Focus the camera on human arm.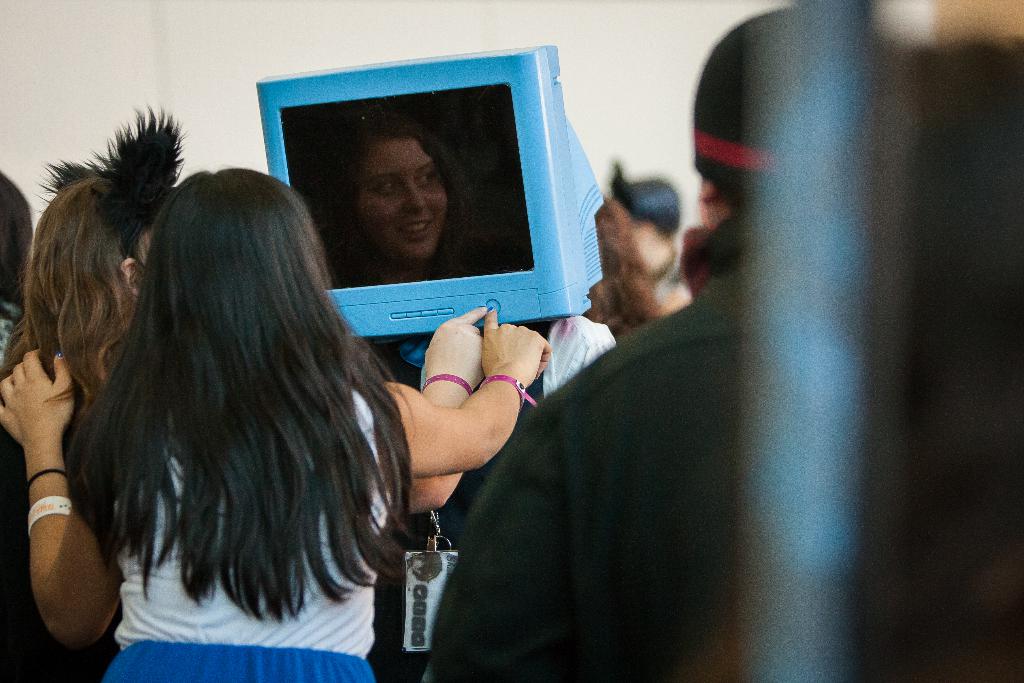
Focus region: 5,420,113,681.
